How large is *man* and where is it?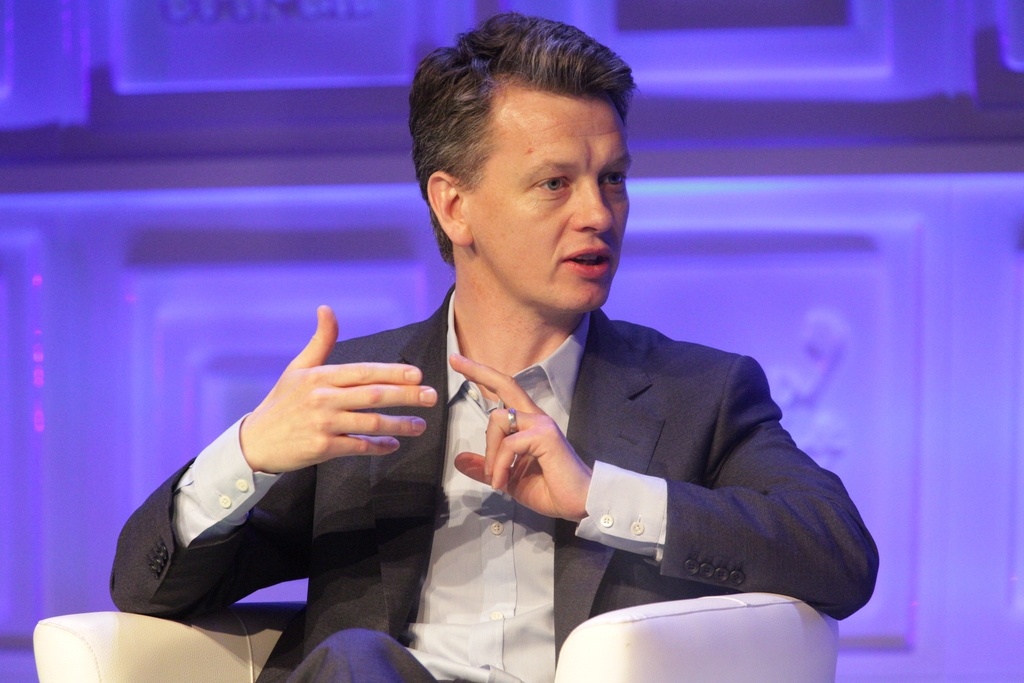
Bounding box: (99, 9, 884, 682).
